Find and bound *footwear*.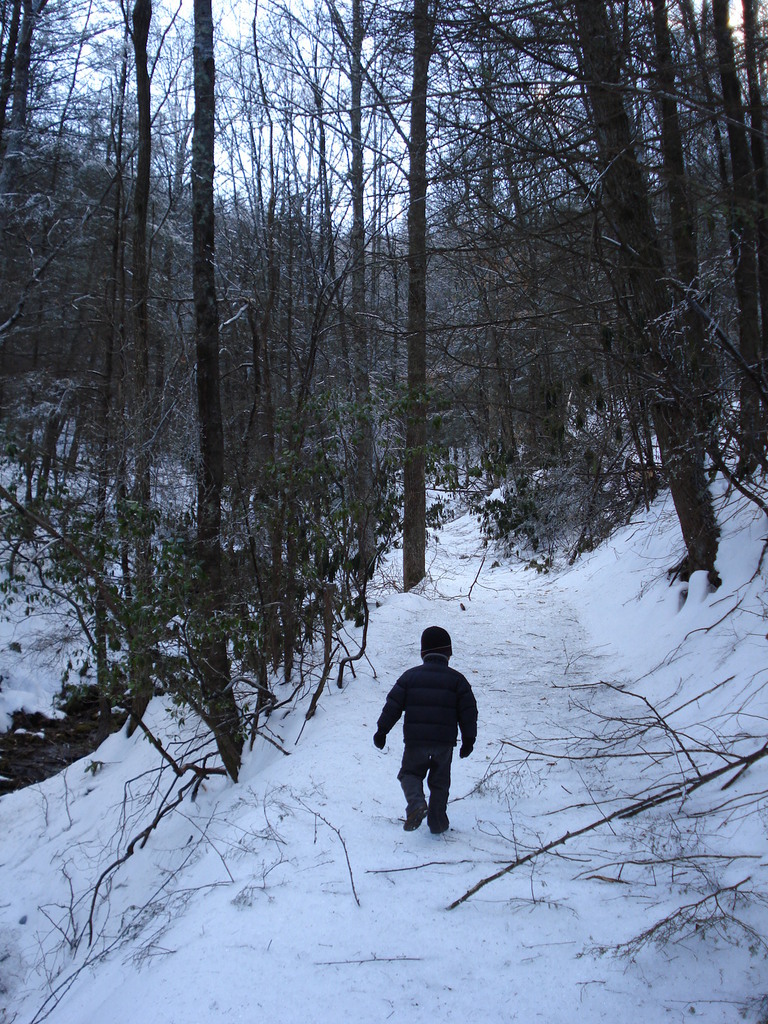
Bound: 399, 772, 428, 833.
